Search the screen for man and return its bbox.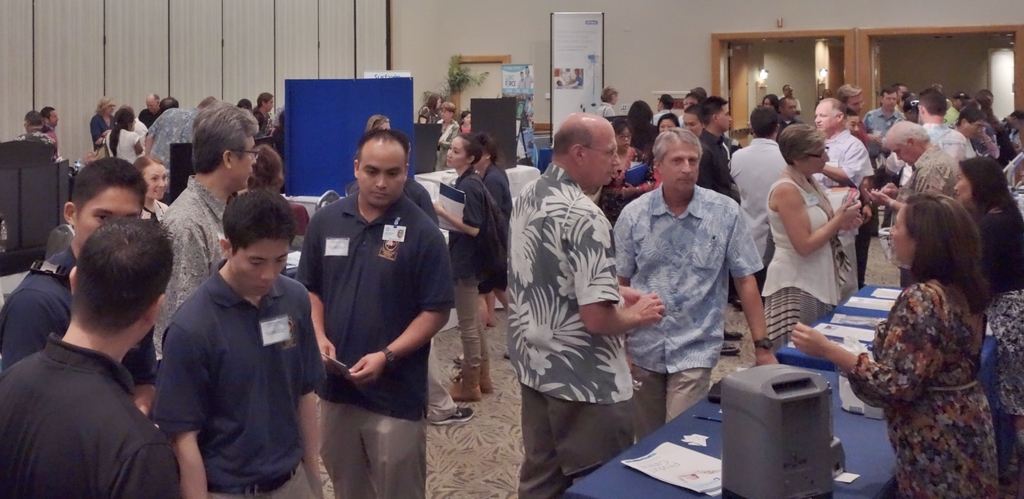
Found: left=726, top=96, right=787, bottom=304.
